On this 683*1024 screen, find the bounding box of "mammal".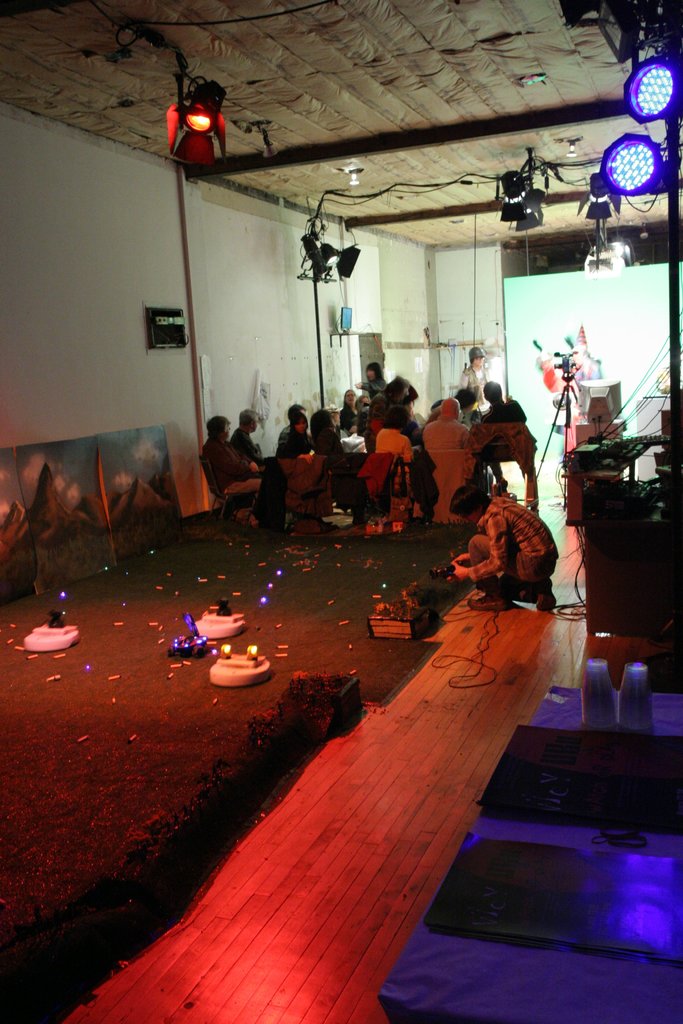
Bounding box: left=202, top=413, right=271, bottom=525.
